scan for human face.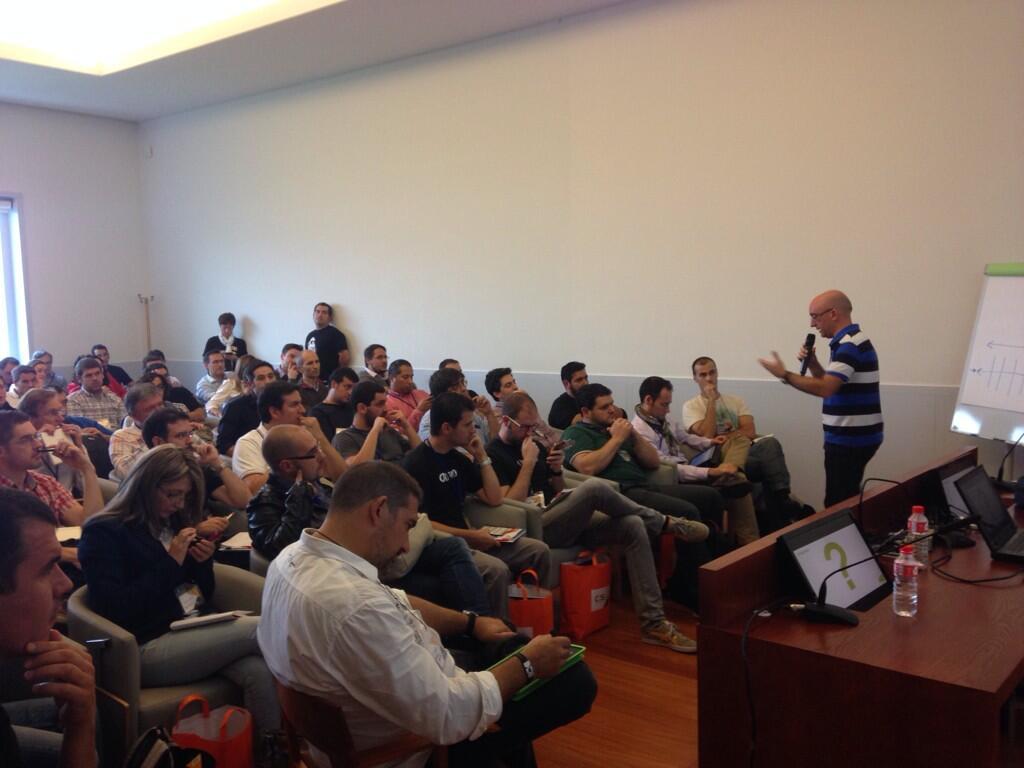
Scan result: box(649, 385, 673, 418).
